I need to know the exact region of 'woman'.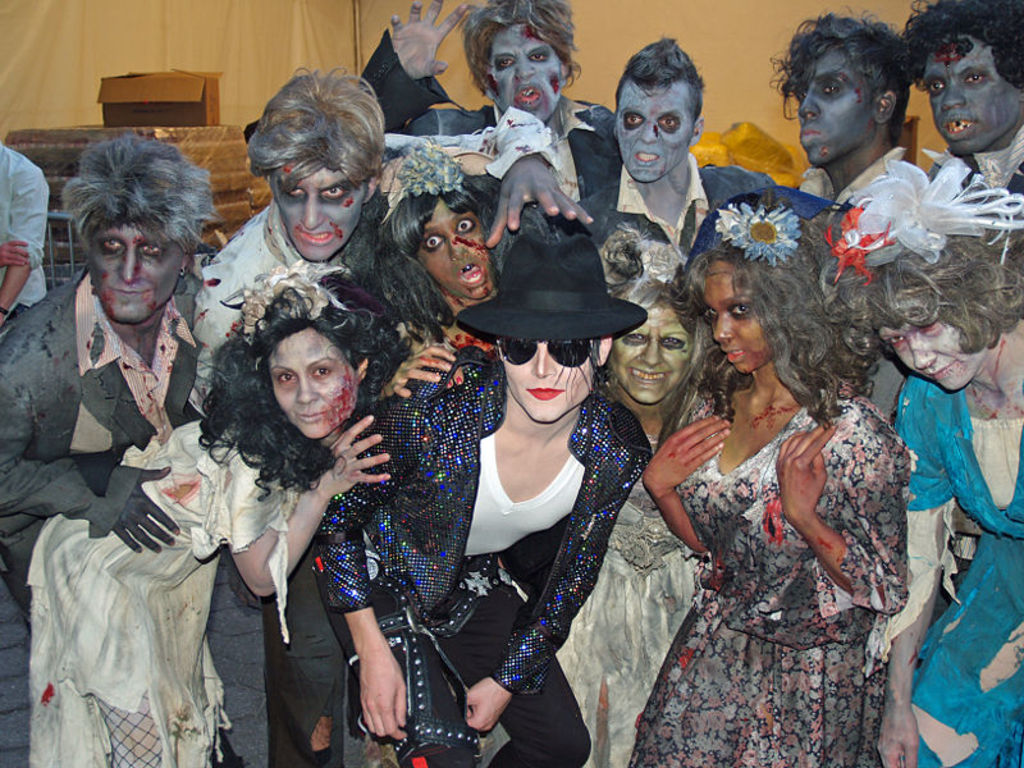
Region: 552:224:740:767.
